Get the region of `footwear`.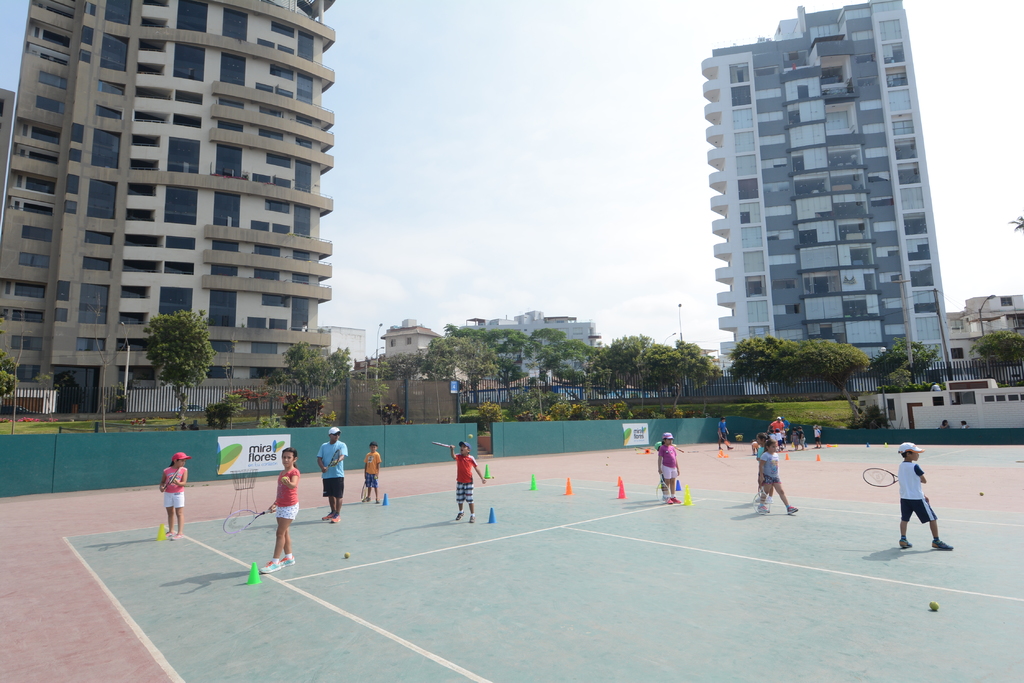
(786, 503, 797, 513).
